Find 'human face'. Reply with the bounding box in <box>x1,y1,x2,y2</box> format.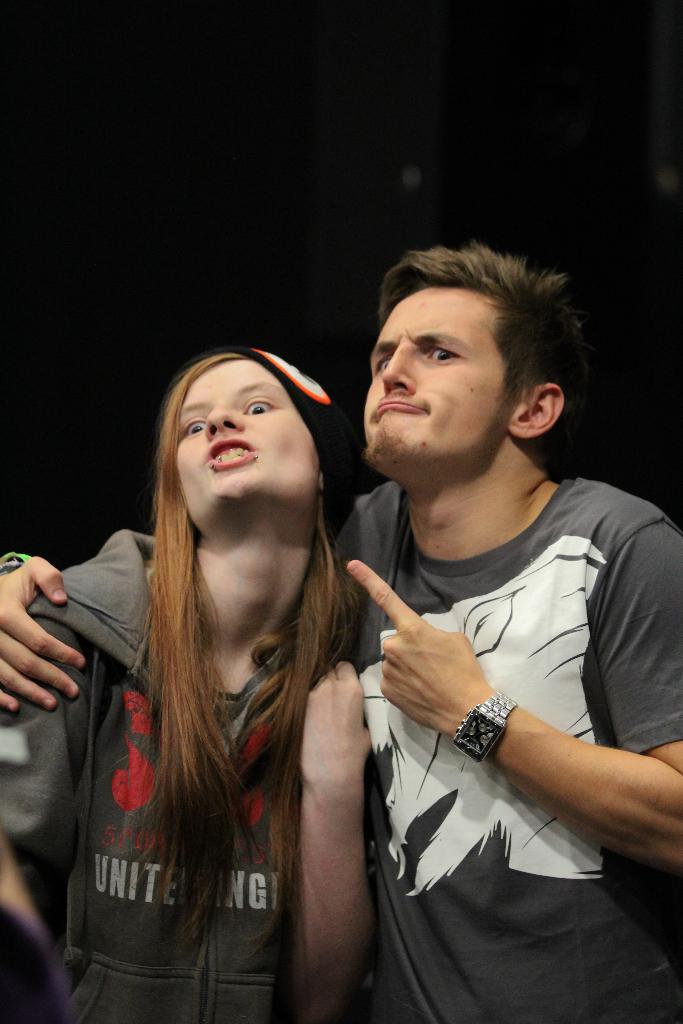
<box>178,364,318,523</box>.
